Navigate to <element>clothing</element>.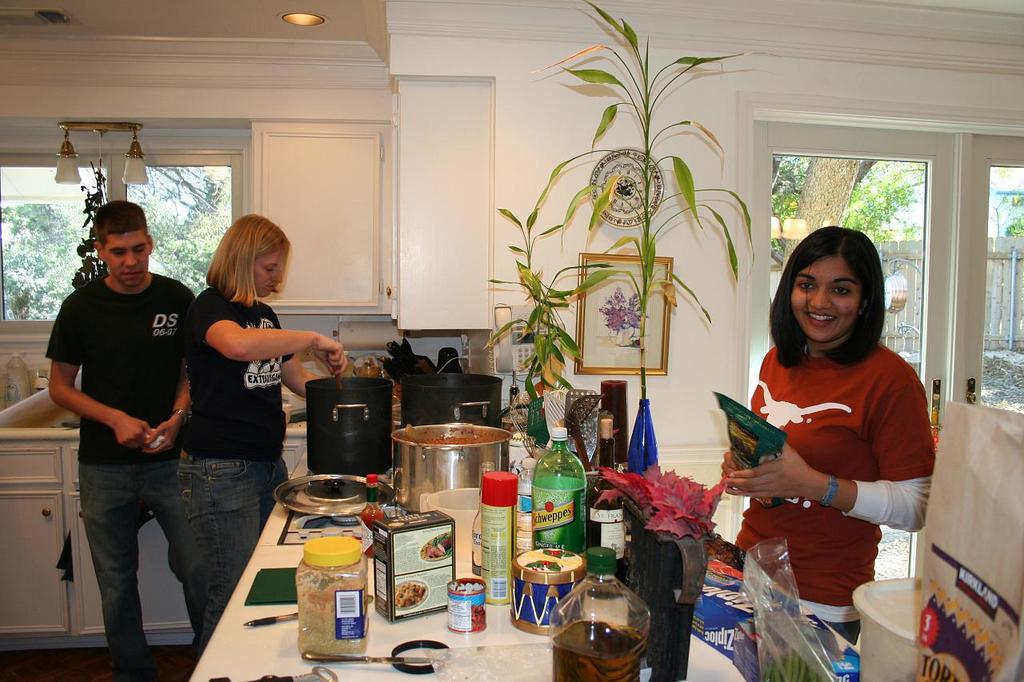
Navigation target: (left=49, top=269, right=198, bottom=461).
